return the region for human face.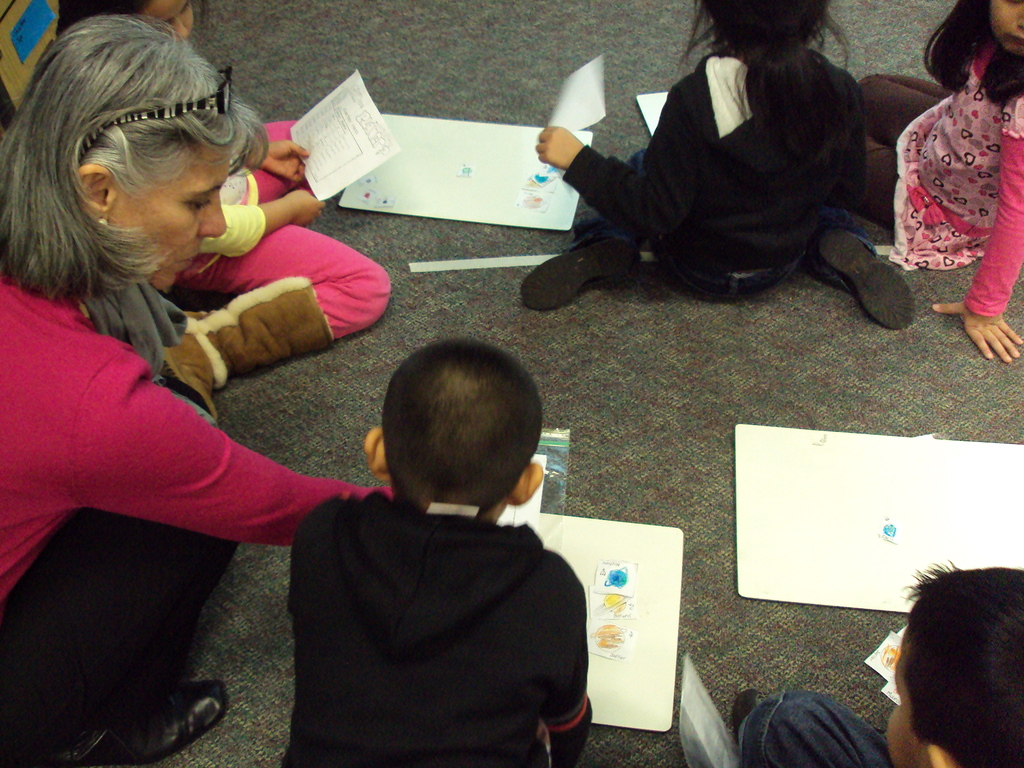
left=989, top=3, right=1023, bottom=52.
